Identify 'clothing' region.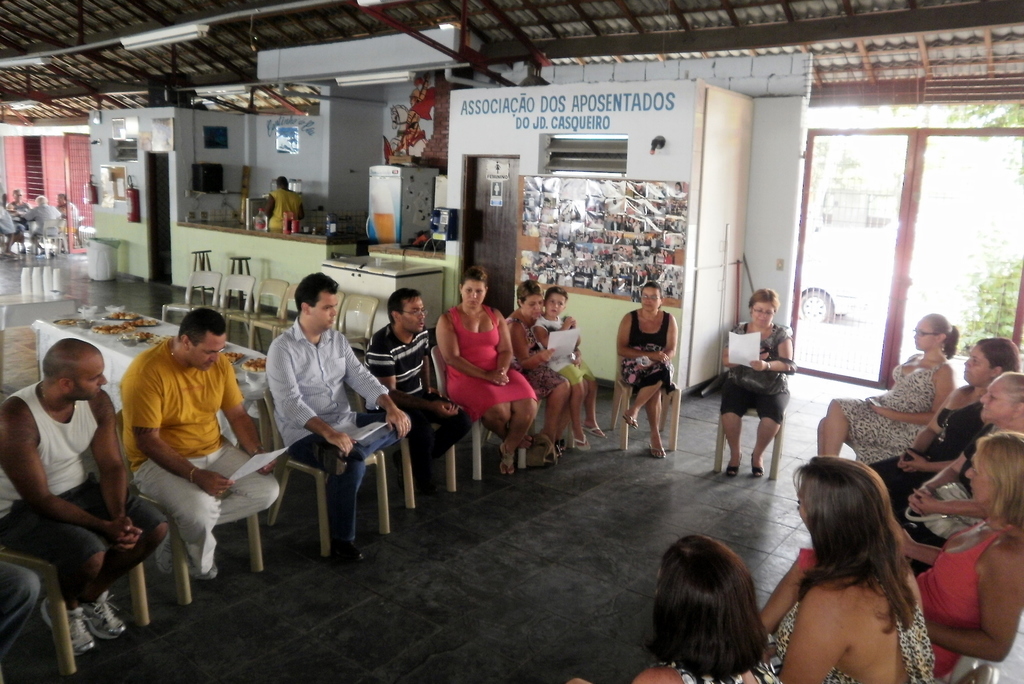
Region: [x1=535, y1=321, x2=582, y2=386].
